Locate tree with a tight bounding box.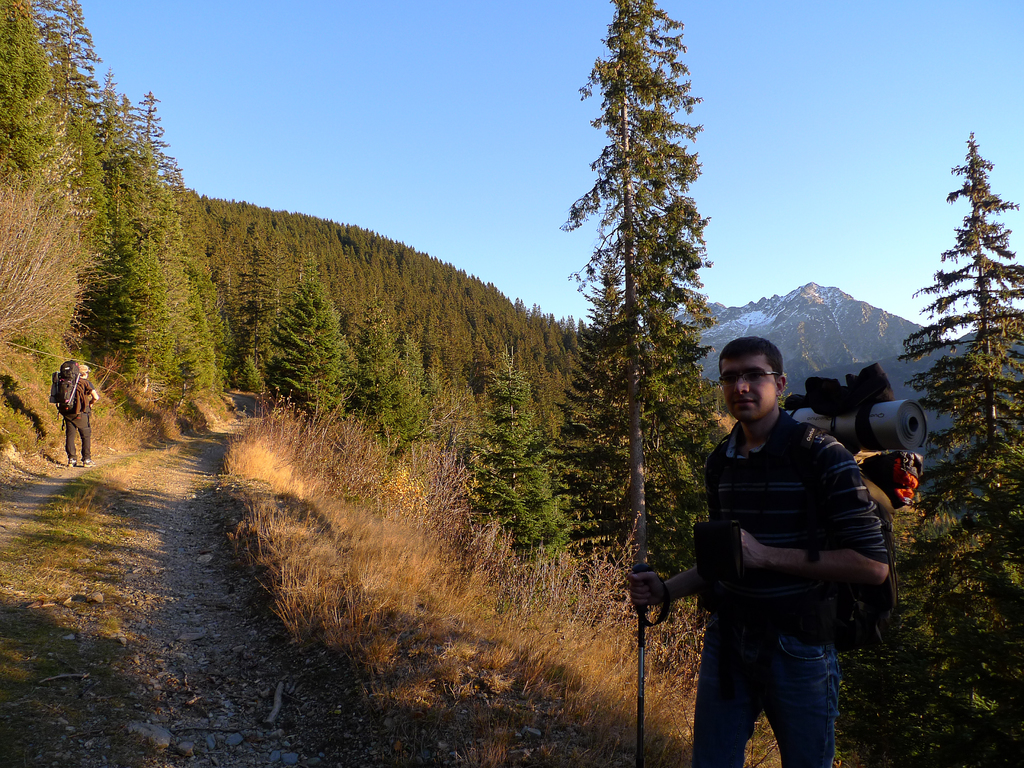
{"x1": 541, "y1": 0, "x2": 715, "y2": 765}.
